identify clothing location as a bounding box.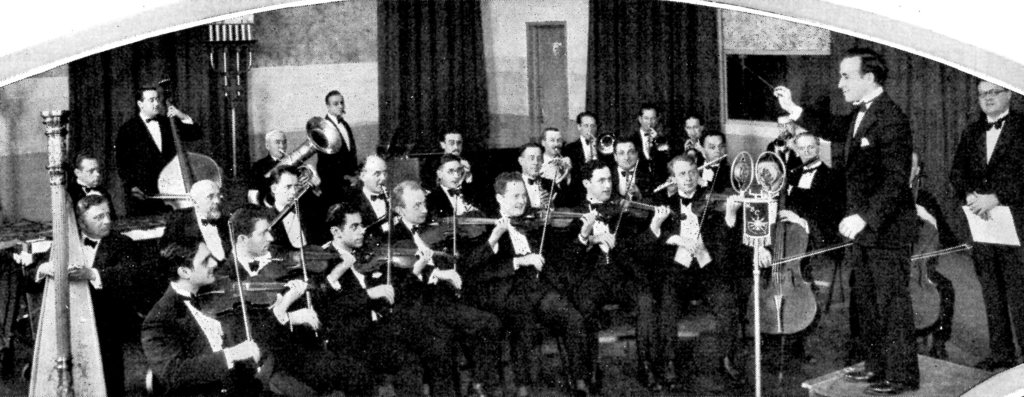
<box>473,204,603,396</box>.
